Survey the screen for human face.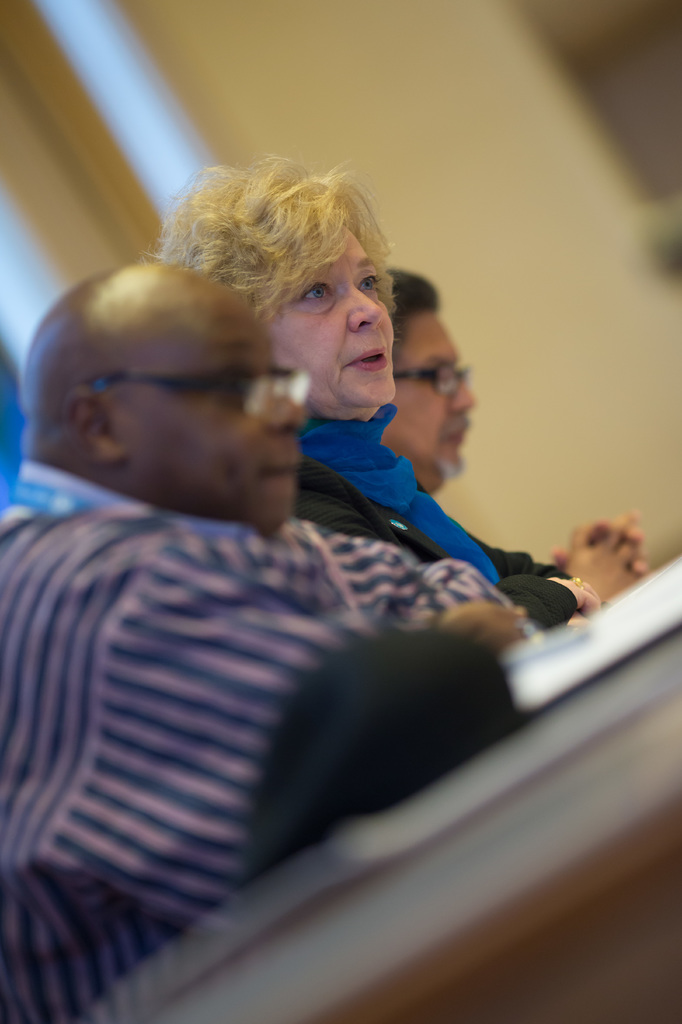
Survey found: pyautogui.locateOnScreen(381, 310, 473, 469).
